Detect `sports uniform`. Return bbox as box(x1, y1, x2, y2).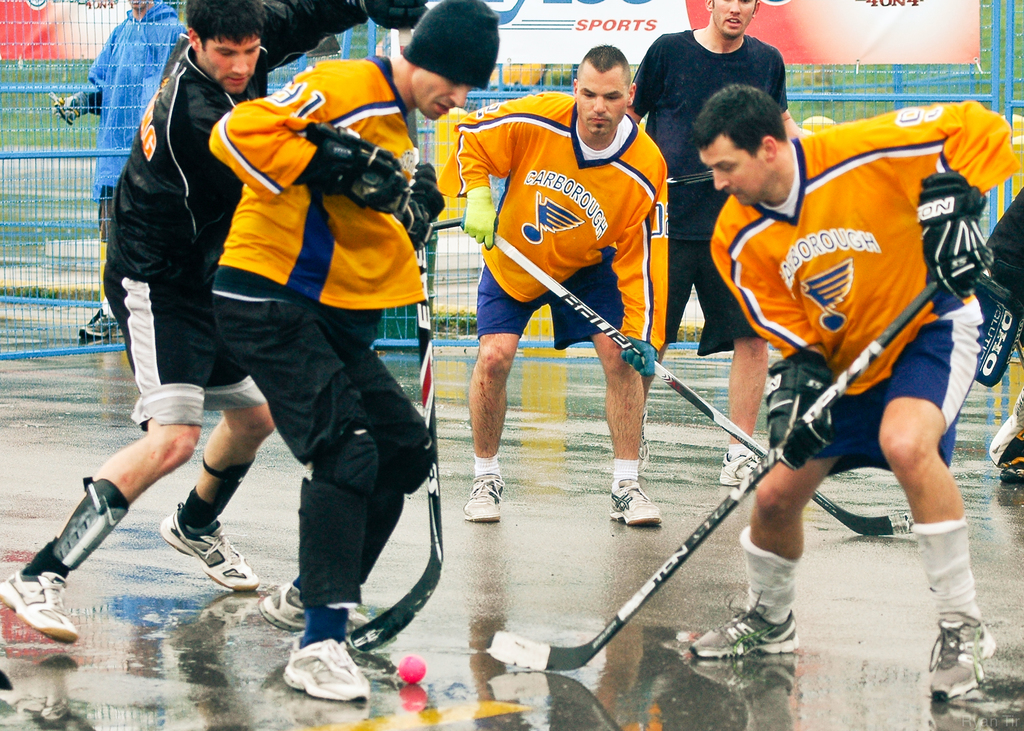
box(207, 58, 434, 702).
